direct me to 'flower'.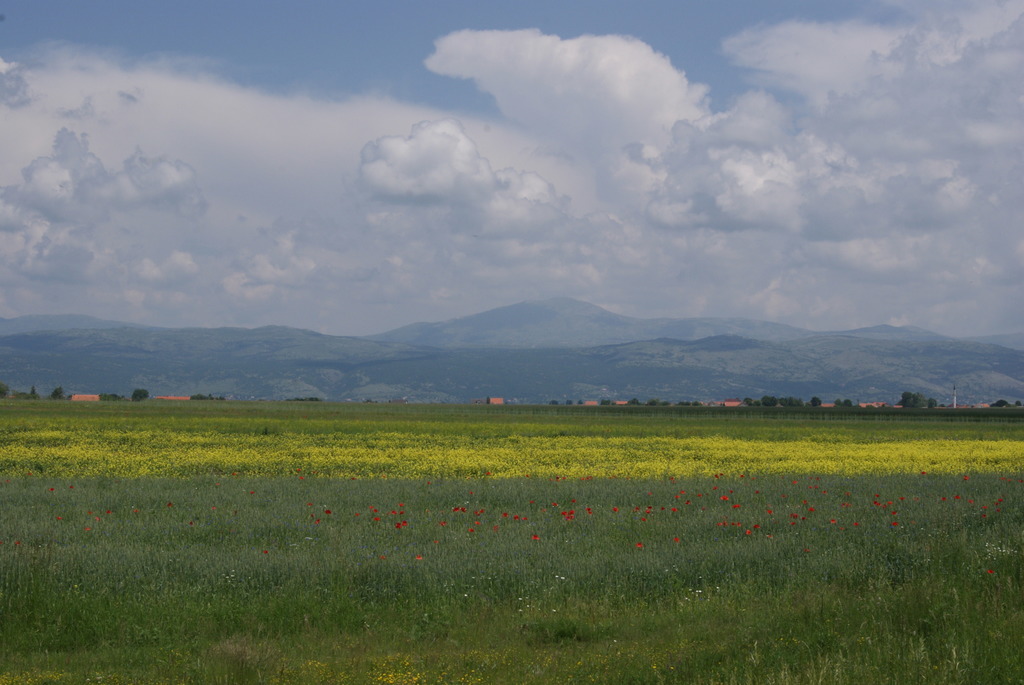
Direction: crop(451, 506, 461, 514).
